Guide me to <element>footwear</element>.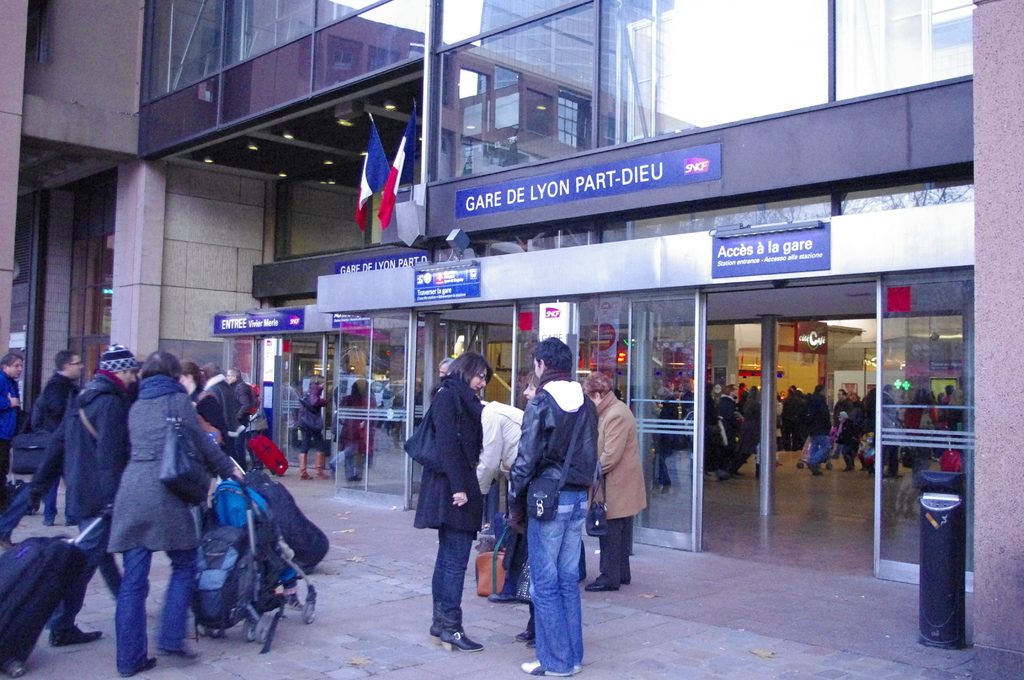
Guidance: 47 631 103 647.
